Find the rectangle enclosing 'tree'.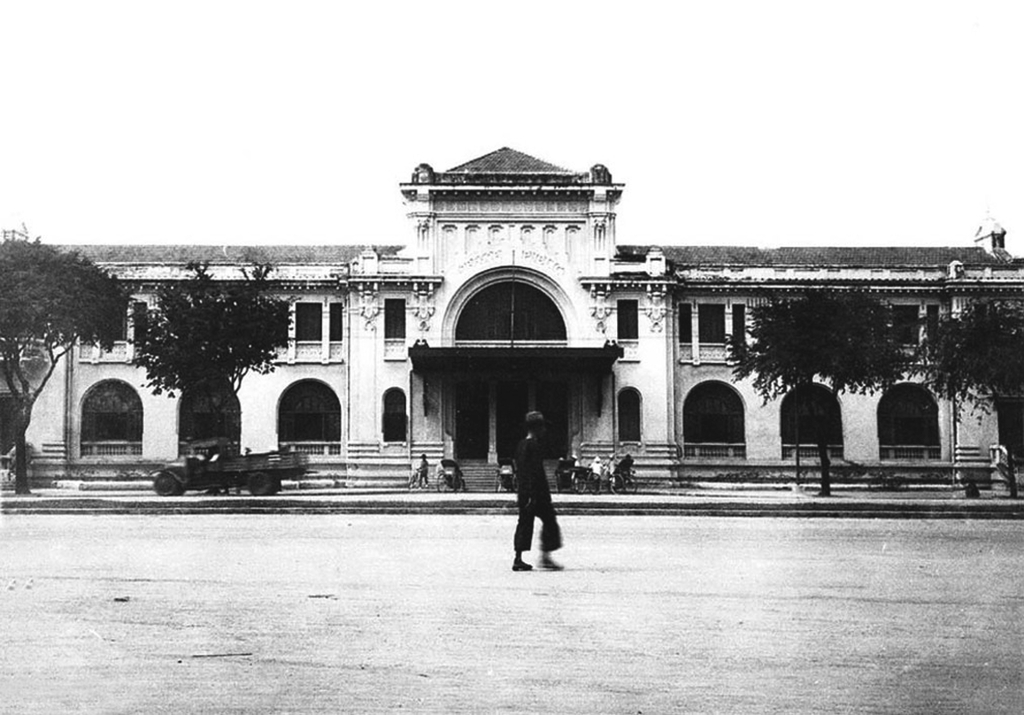
[left=928, top=302, right=1023, bottom=495].
